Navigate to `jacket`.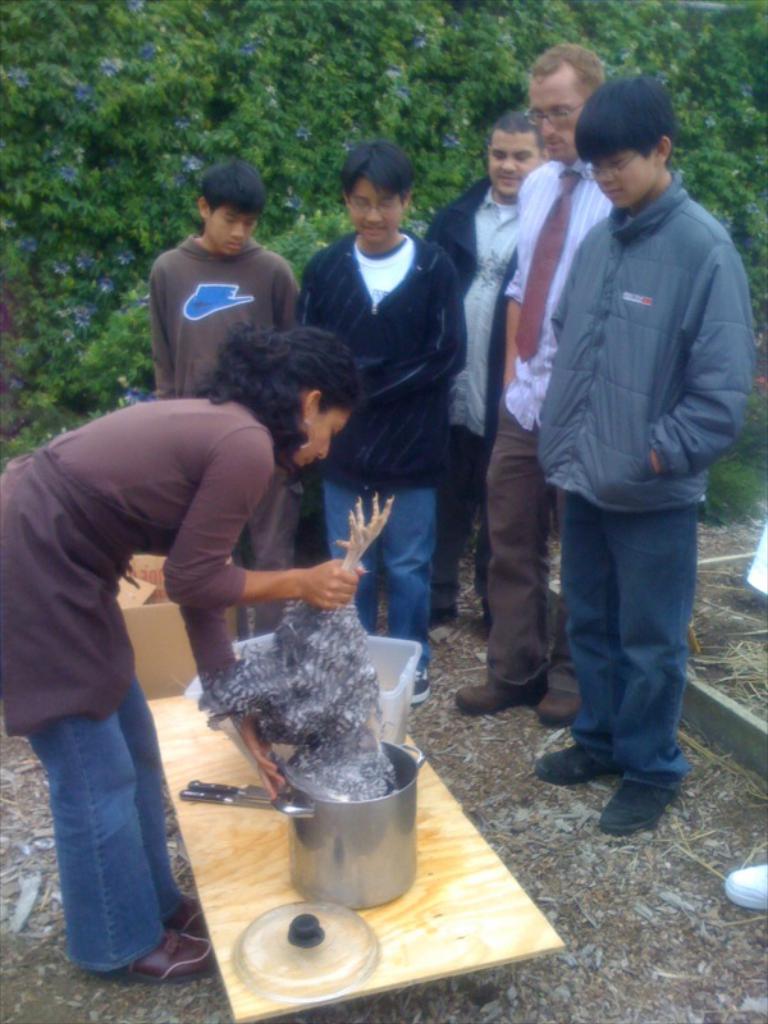
Navigation target: <box>518,110,754,590</box>.
